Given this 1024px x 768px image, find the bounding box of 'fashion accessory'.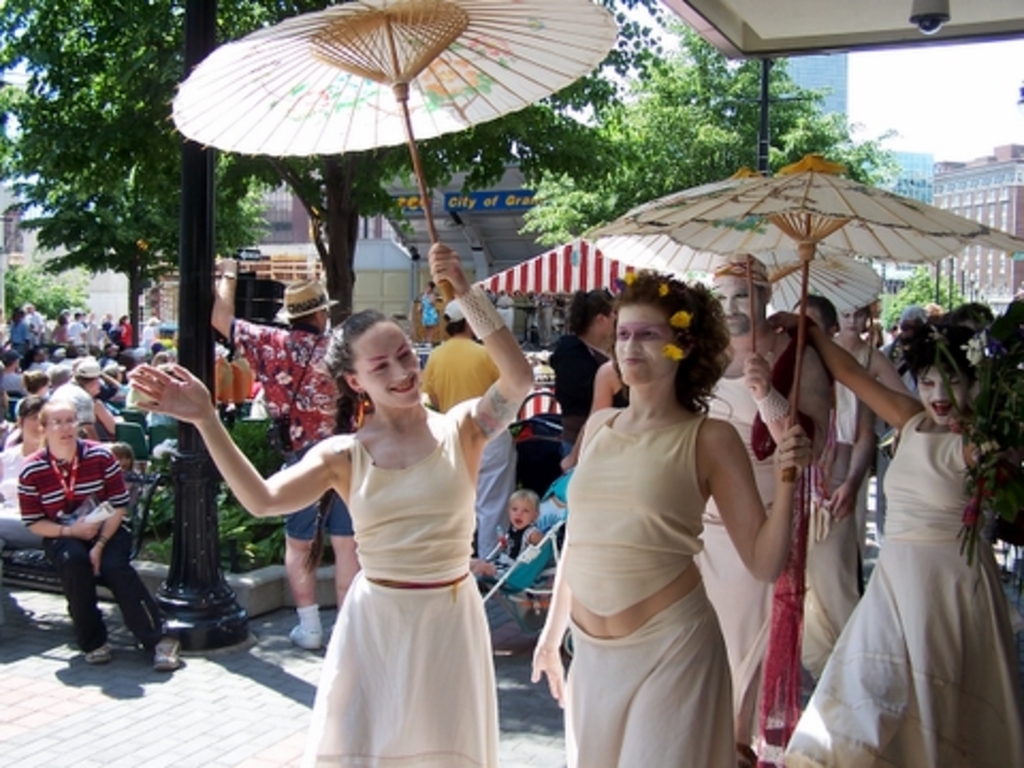
(58,521,70,540).
